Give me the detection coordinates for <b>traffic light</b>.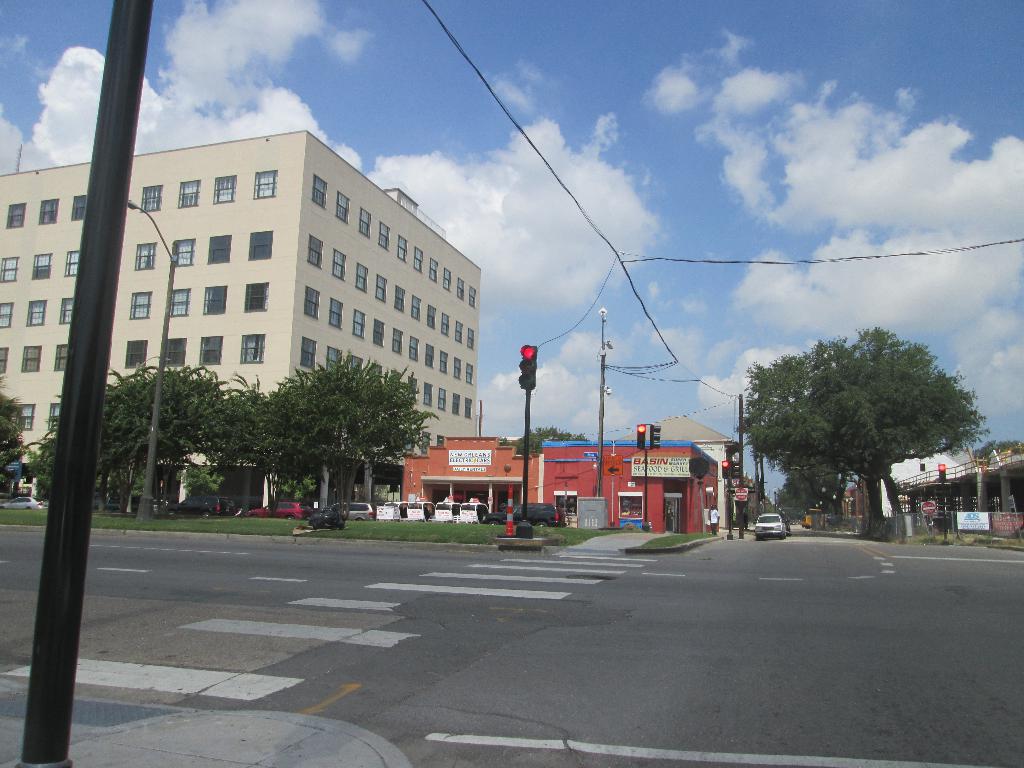
<region>938, 463, 948, 486</region>.
